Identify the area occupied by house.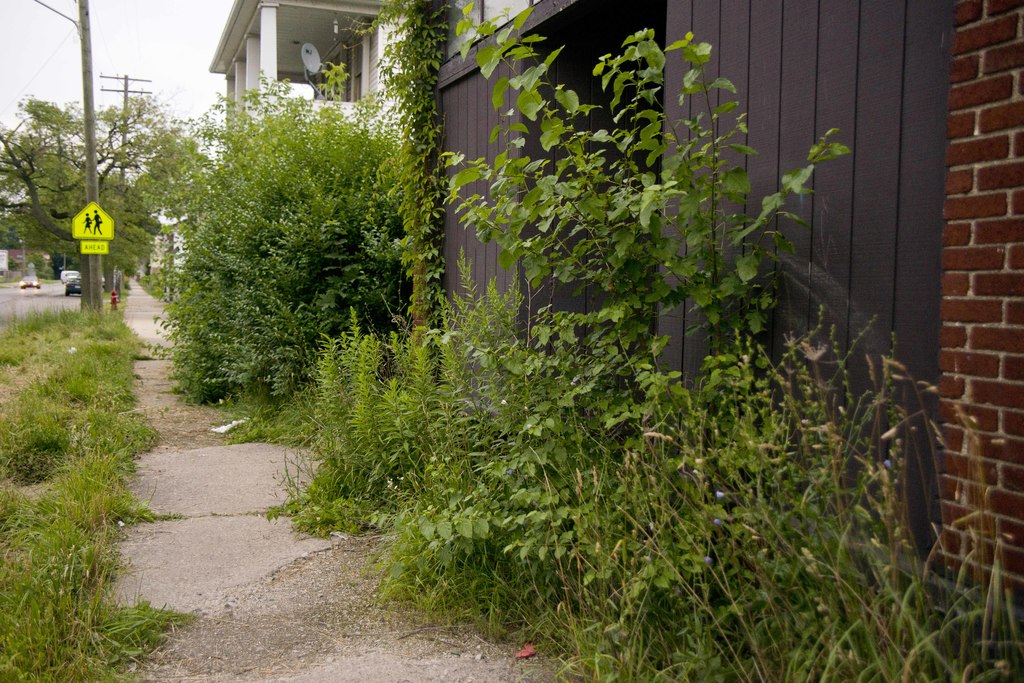
Area: (left=439, top=0, right=1023, bottom=602).
